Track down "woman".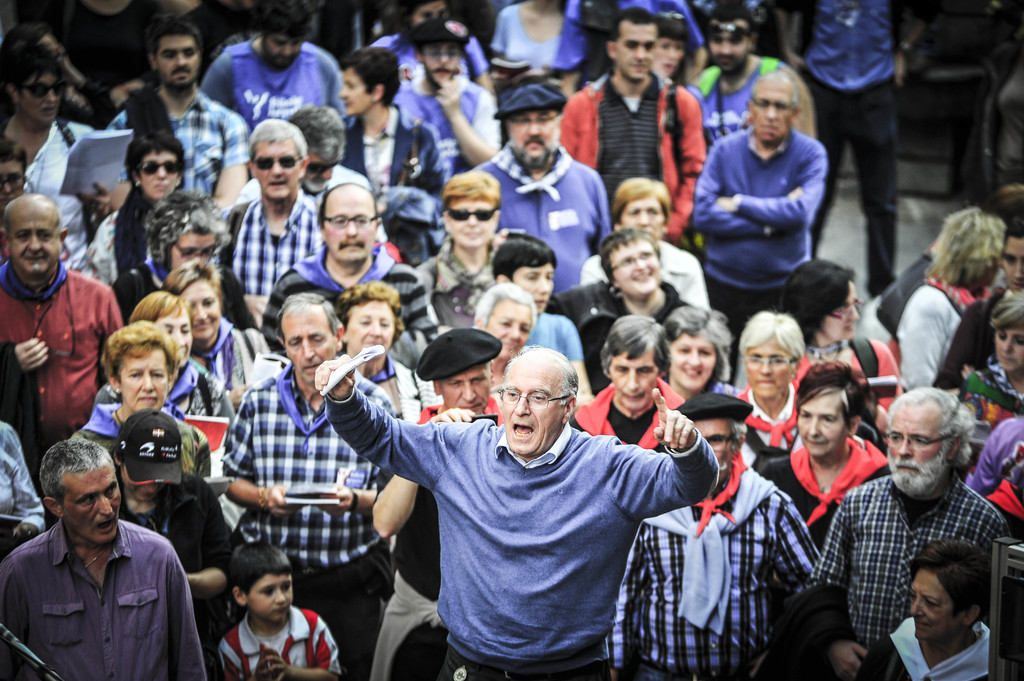
Tracked to [472, 255, 540, 429].
